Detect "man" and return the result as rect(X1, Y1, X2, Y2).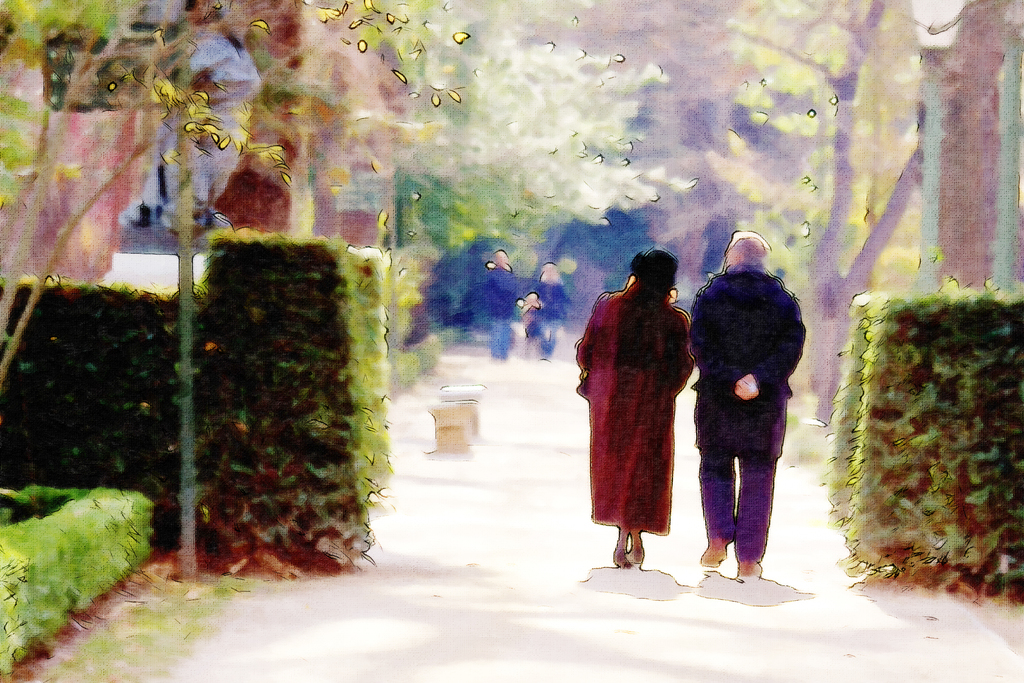
rect(689, 230, 817, 586).
